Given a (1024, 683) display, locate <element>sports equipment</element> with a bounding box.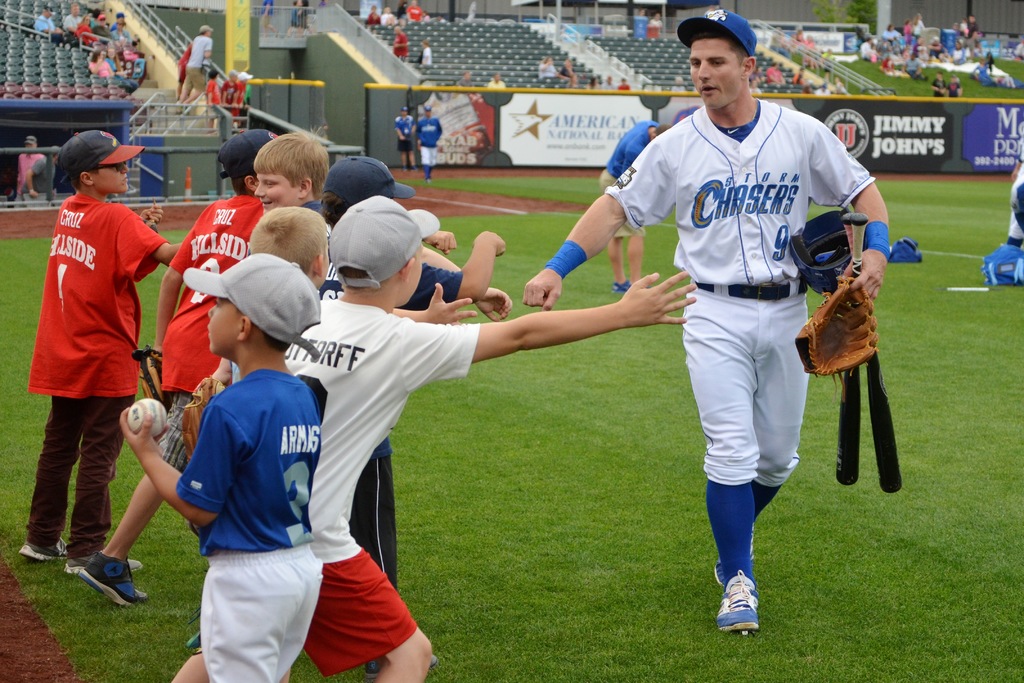
Located: 612, 279, 636, 297.
